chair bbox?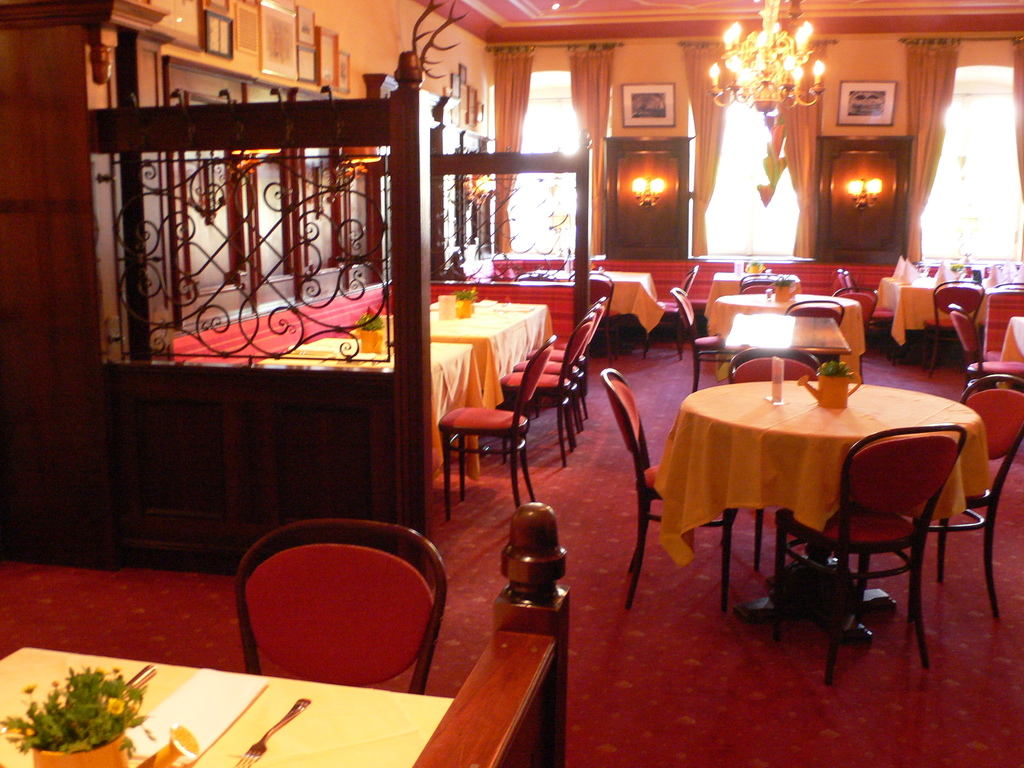
[845, 276, 893, 356]
